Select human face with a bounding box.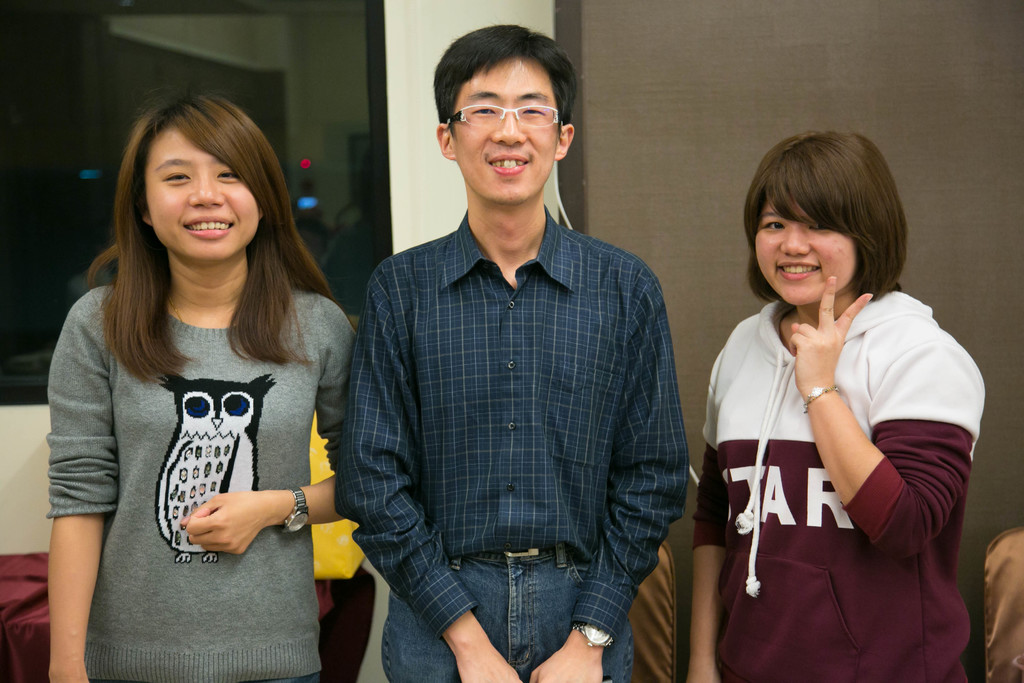
{"left": 141, "top": 134, "right": 260, "bottom": 263}.
